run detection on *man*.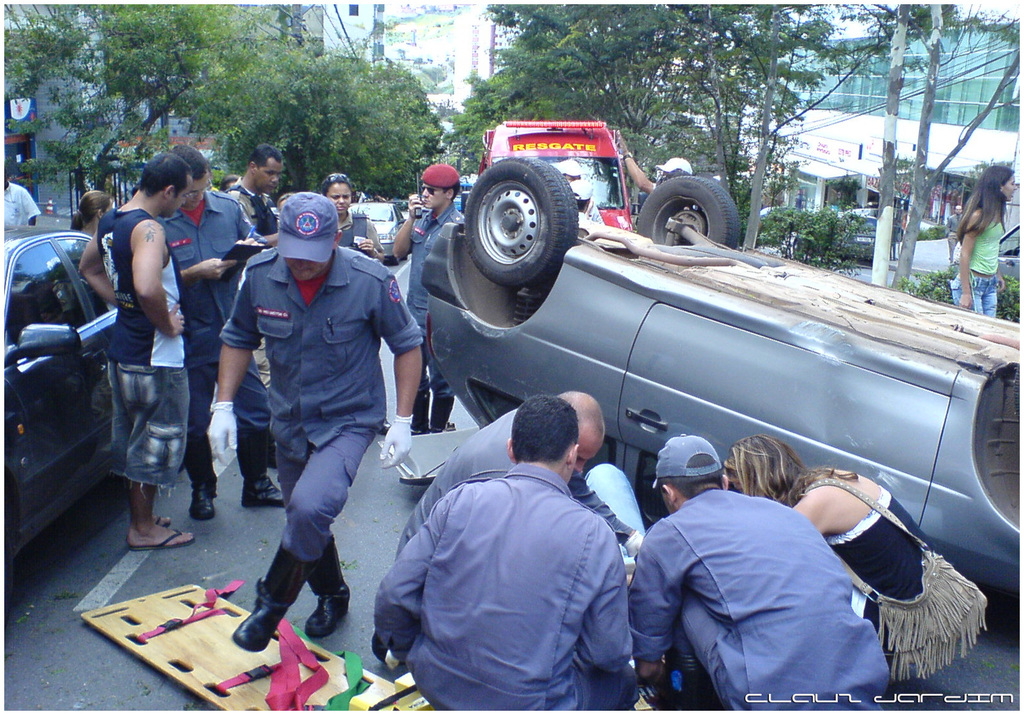
Result: (156,140,285,523).
